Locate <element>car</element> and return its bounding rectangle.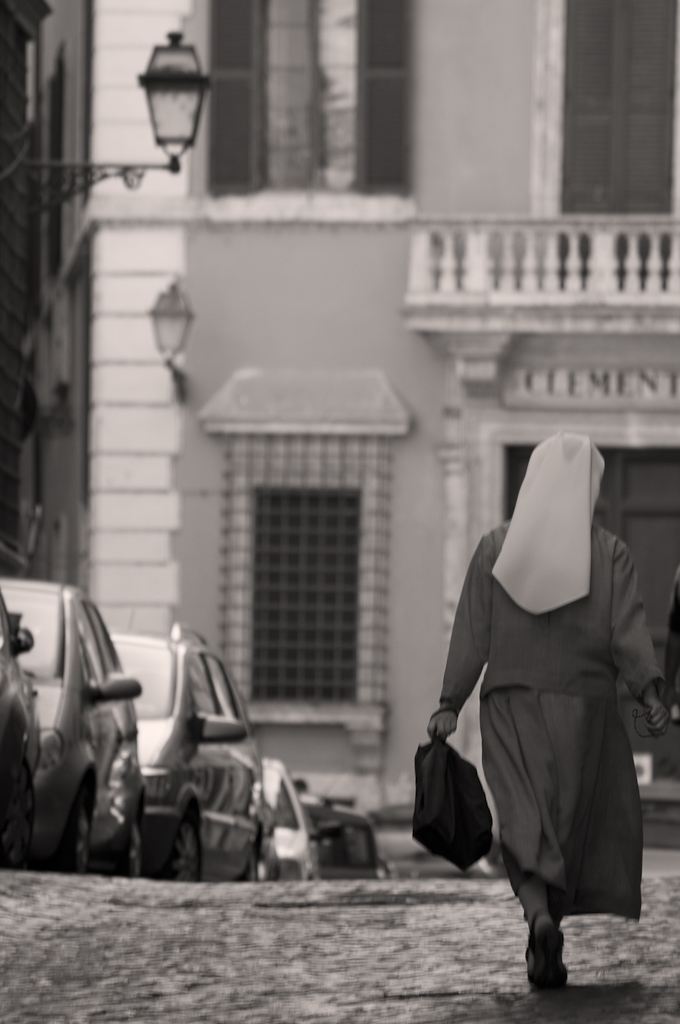
rect(0, 567, 150, 884).
